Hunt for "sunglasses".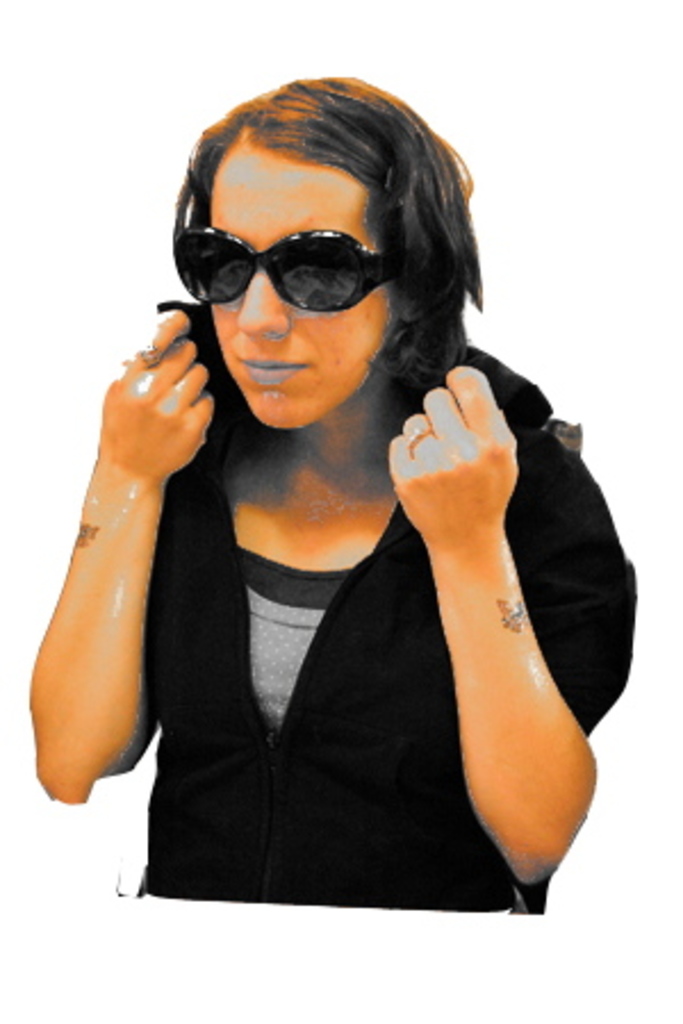
Hunted down at 175,223,394,319.
